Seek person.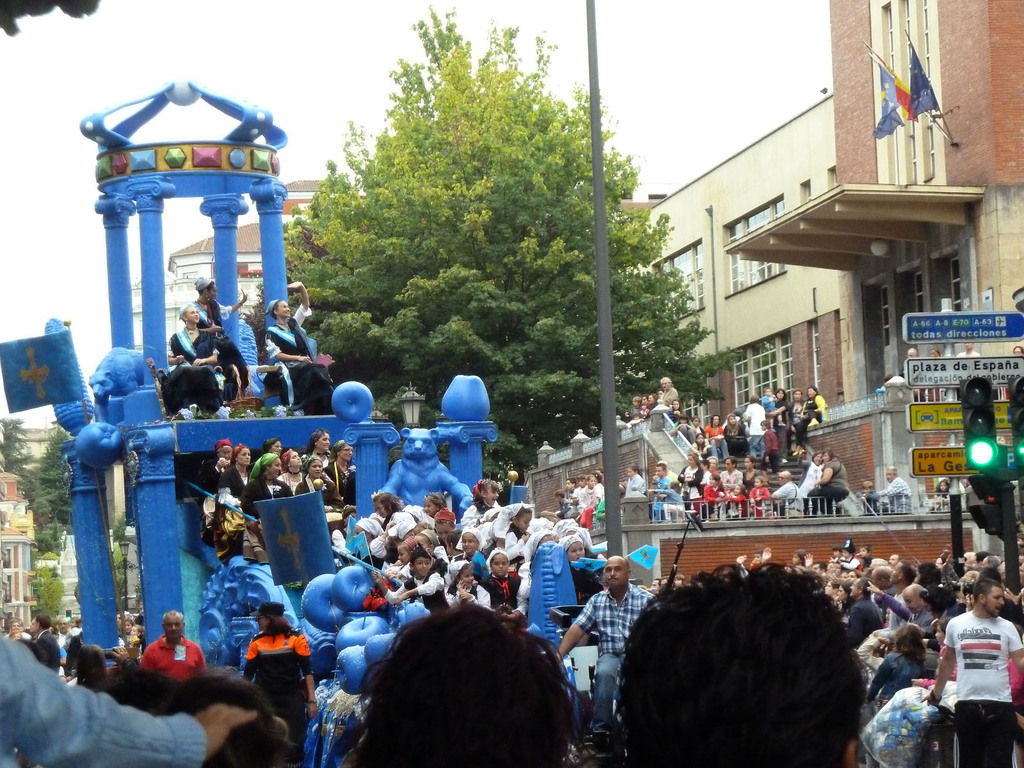
locate(185, 273, 255, 390).
